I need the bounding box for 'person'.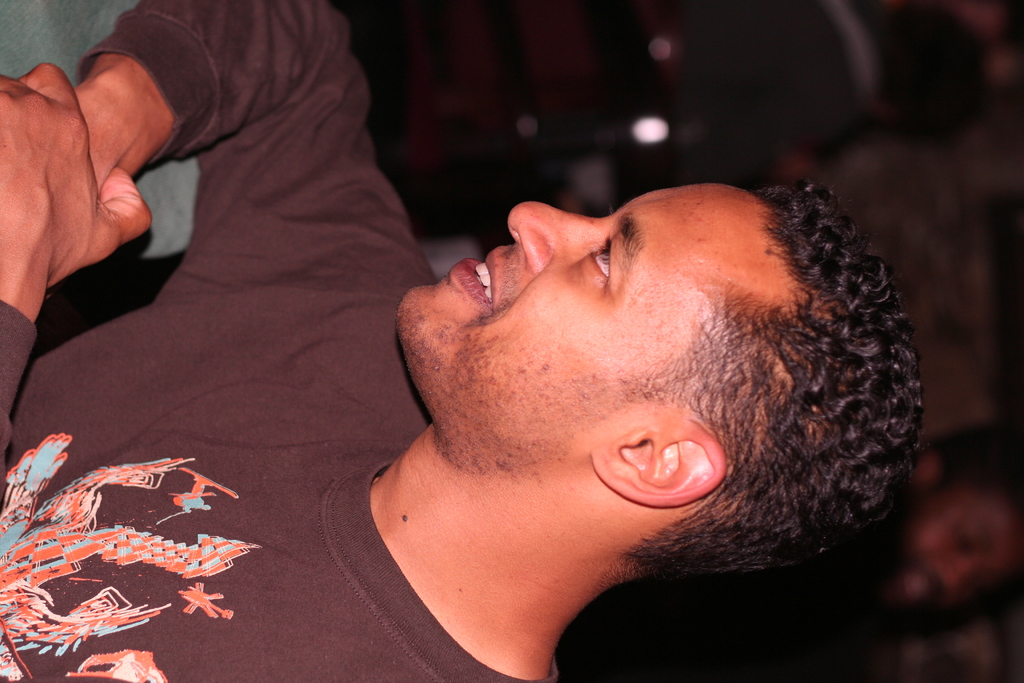
Here it is: left=5, top=0, right=612, bottom=660.
